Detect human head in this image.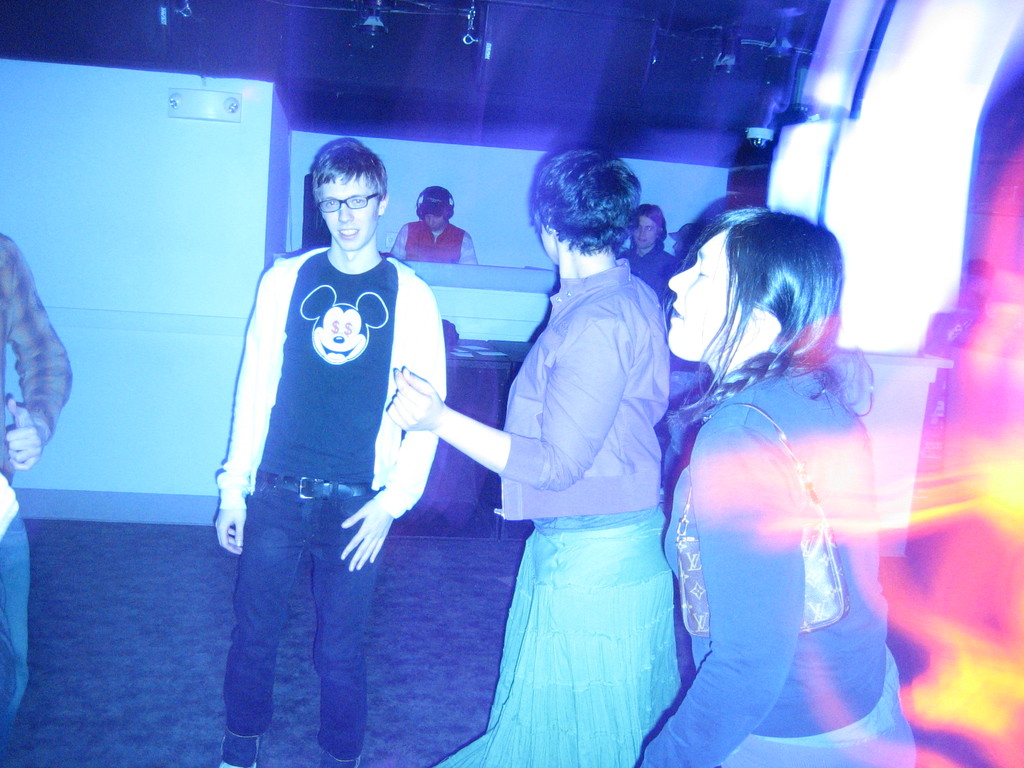
Detection: BBox(418, 186, 454, 232).
